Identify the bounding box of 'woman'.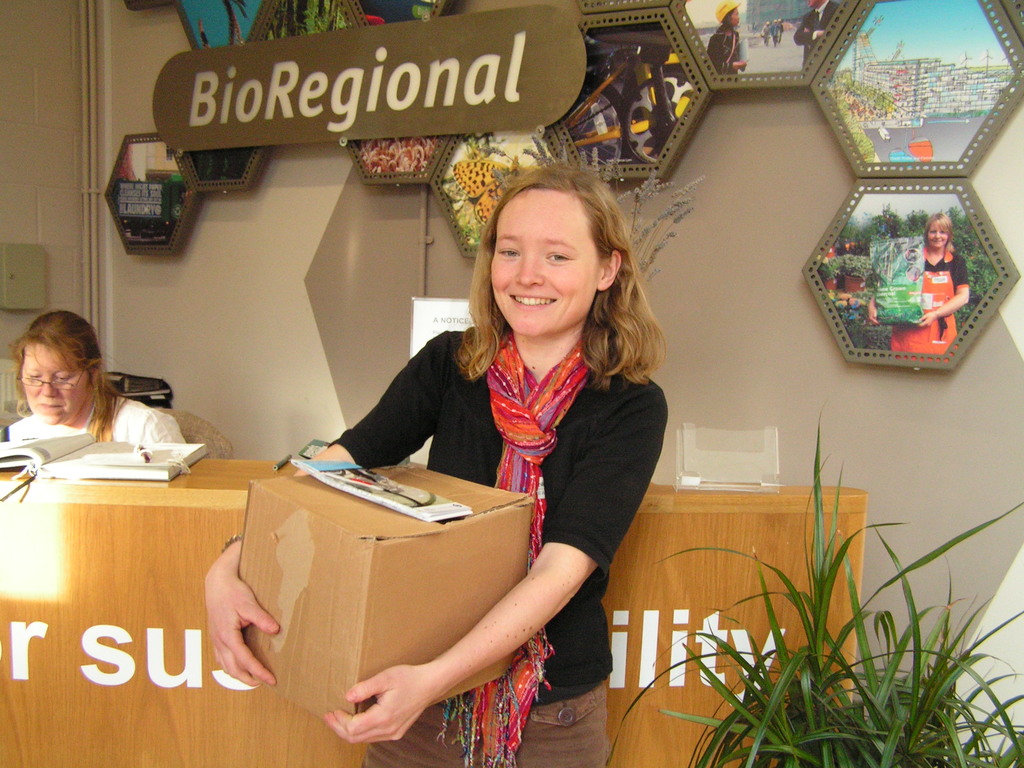
<bbox>0, 305, 188, 459</bbox>.
